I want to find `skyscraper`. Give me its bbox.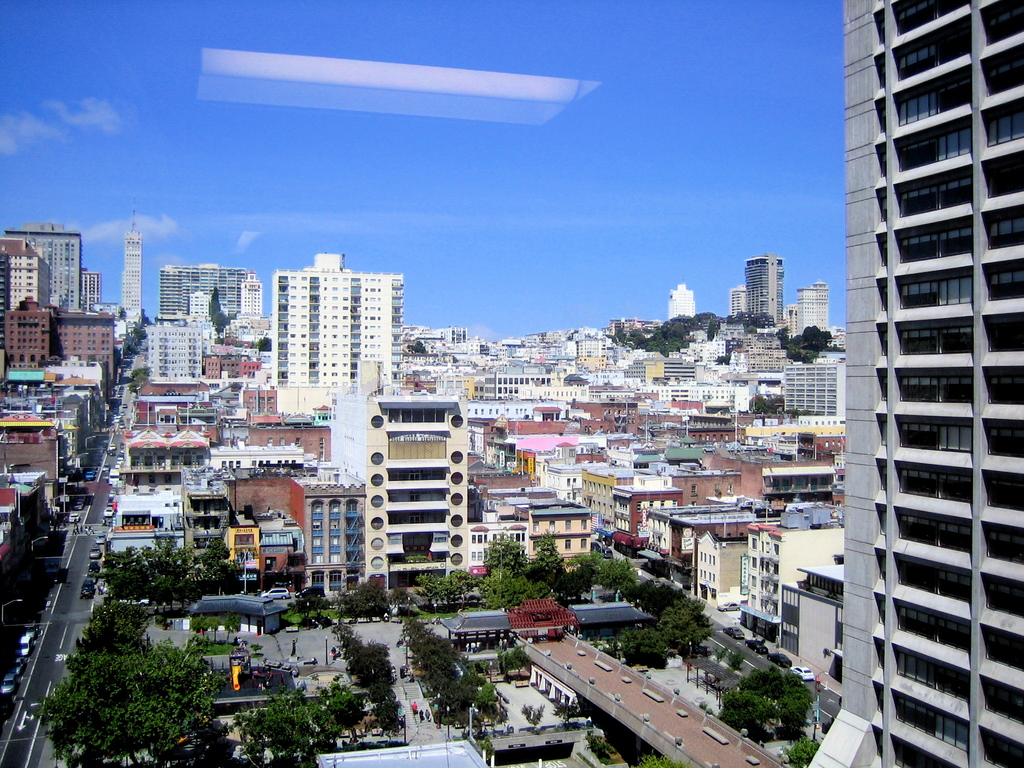
[148, 257, 263, 335].
